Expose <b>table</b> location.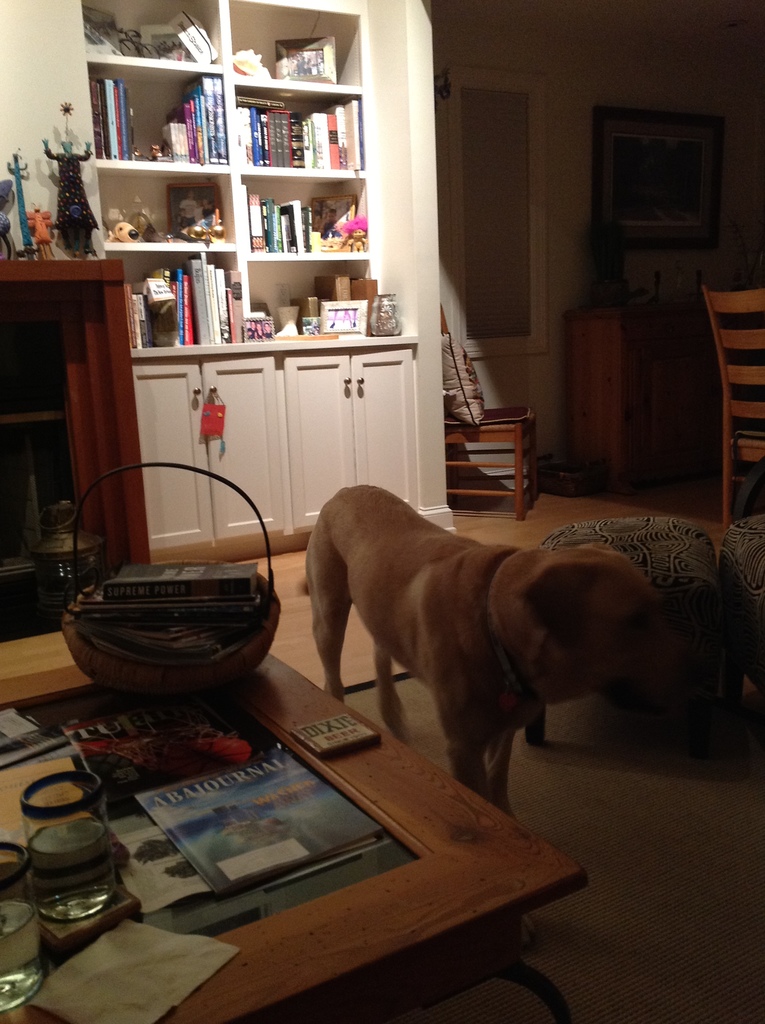
Exposed at 0:531:622:1023.
